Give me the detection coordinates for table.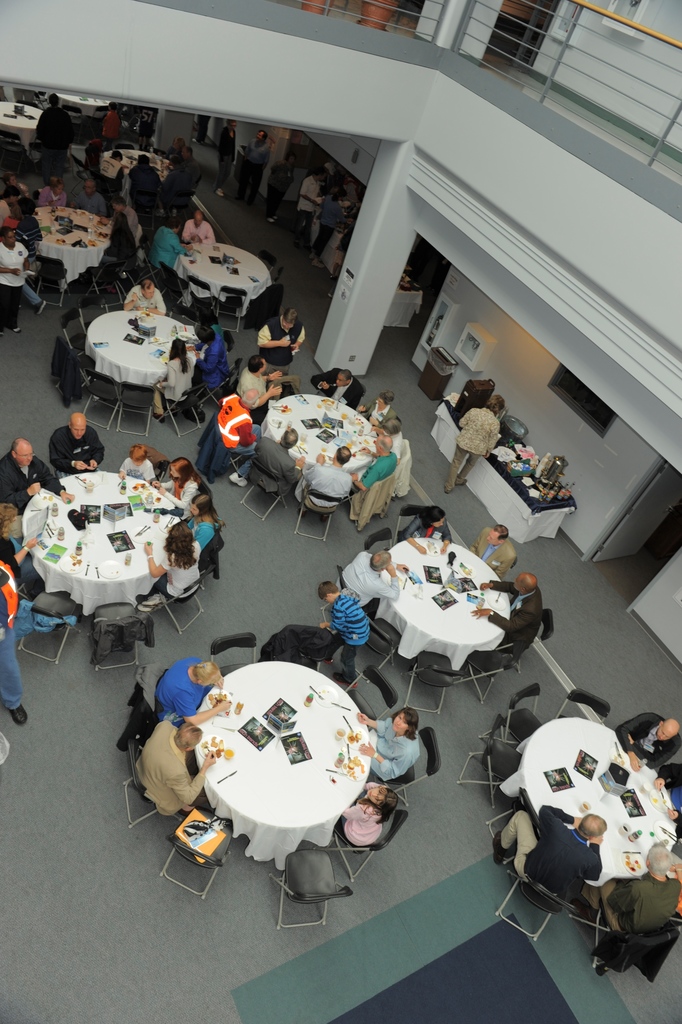
pyautogui.locateOnScreen(172, 245, 275, 316).
